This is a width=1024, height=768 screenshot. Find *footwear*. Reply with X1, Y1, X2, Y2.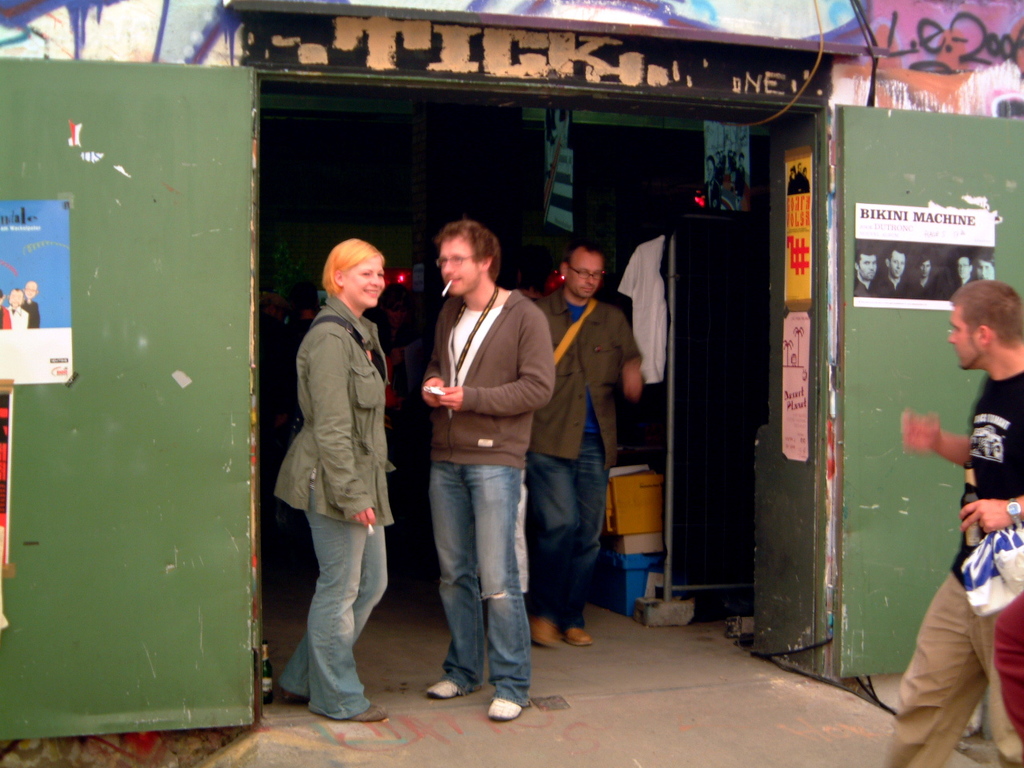
562, 626, 593, 645.
